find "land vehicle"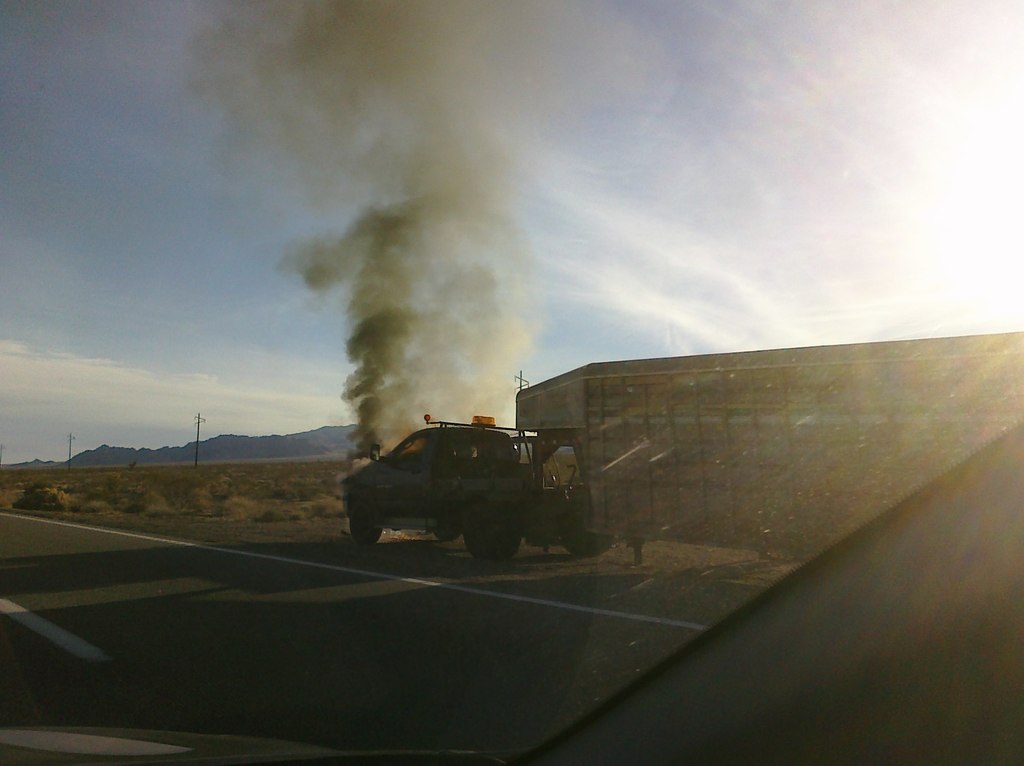
x1=335, y1=407, x2=600, y2=569
